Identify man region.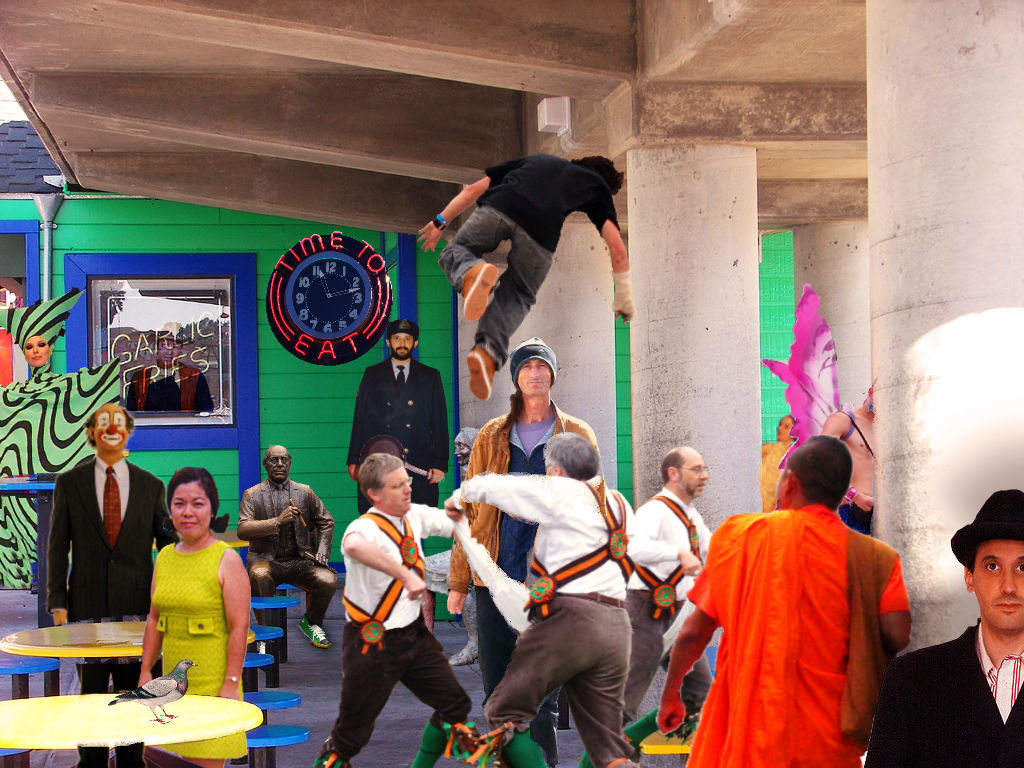
Region: detection(822, 385, 881, 543).
